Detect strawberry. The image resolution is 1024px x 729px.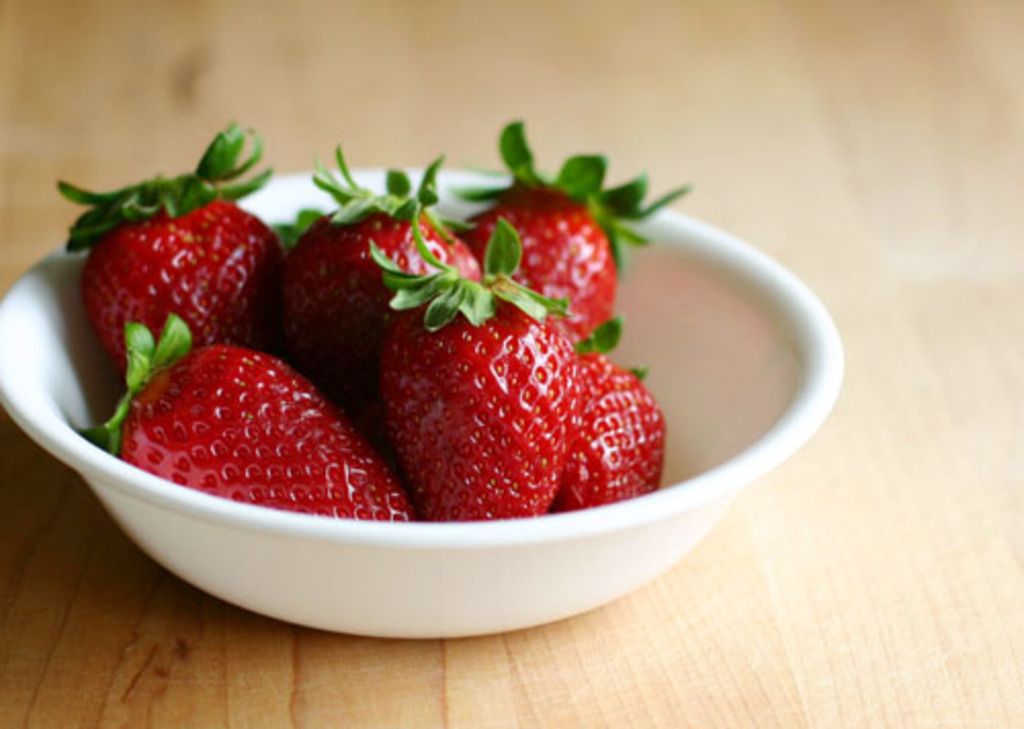
bbox(53, 117, 285, 391).
